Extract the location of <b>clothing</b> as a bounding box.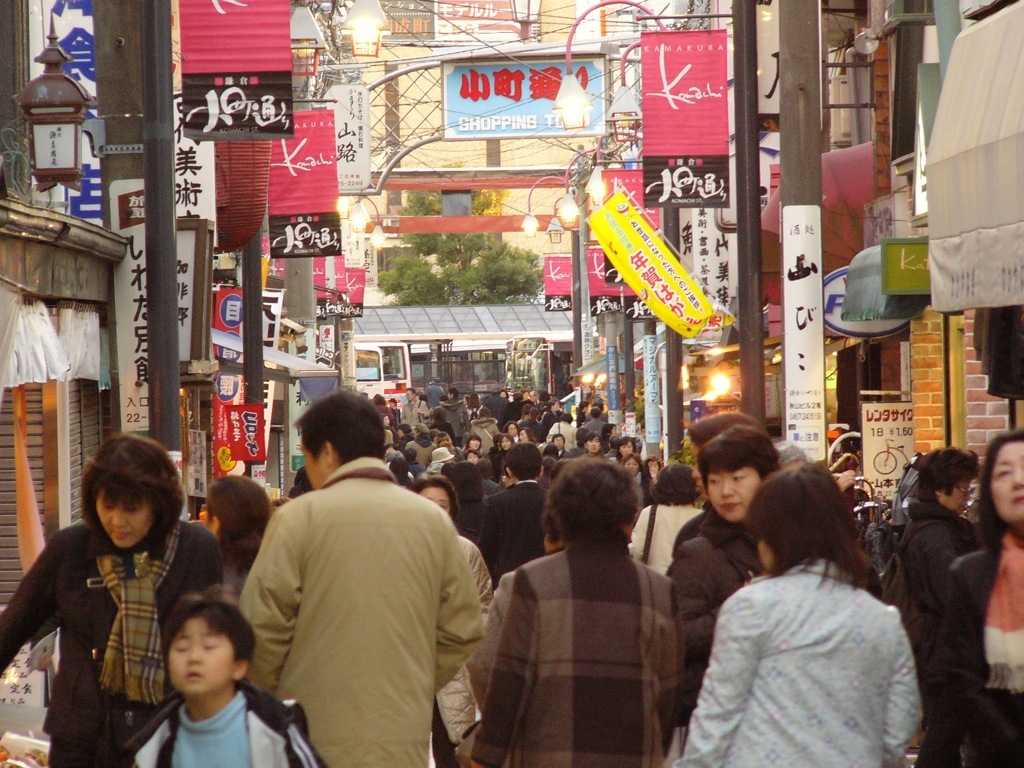
select_region(228, 438, 493, 759).
